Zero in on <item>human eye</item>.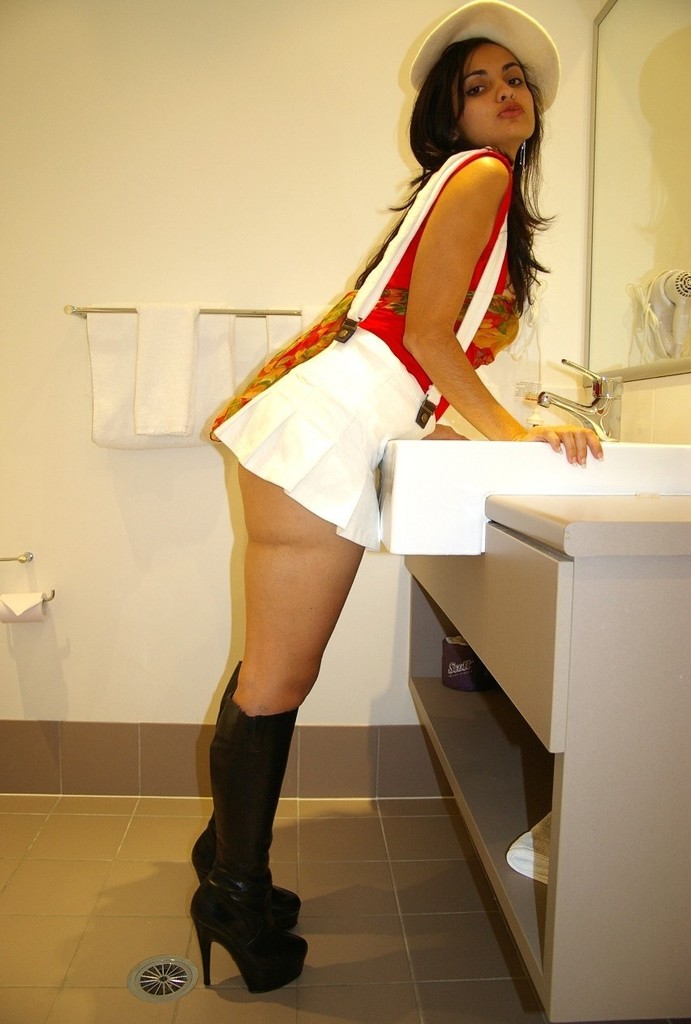
Zeroed in: [x1=506, y1=74, x2=526, y2=88].
